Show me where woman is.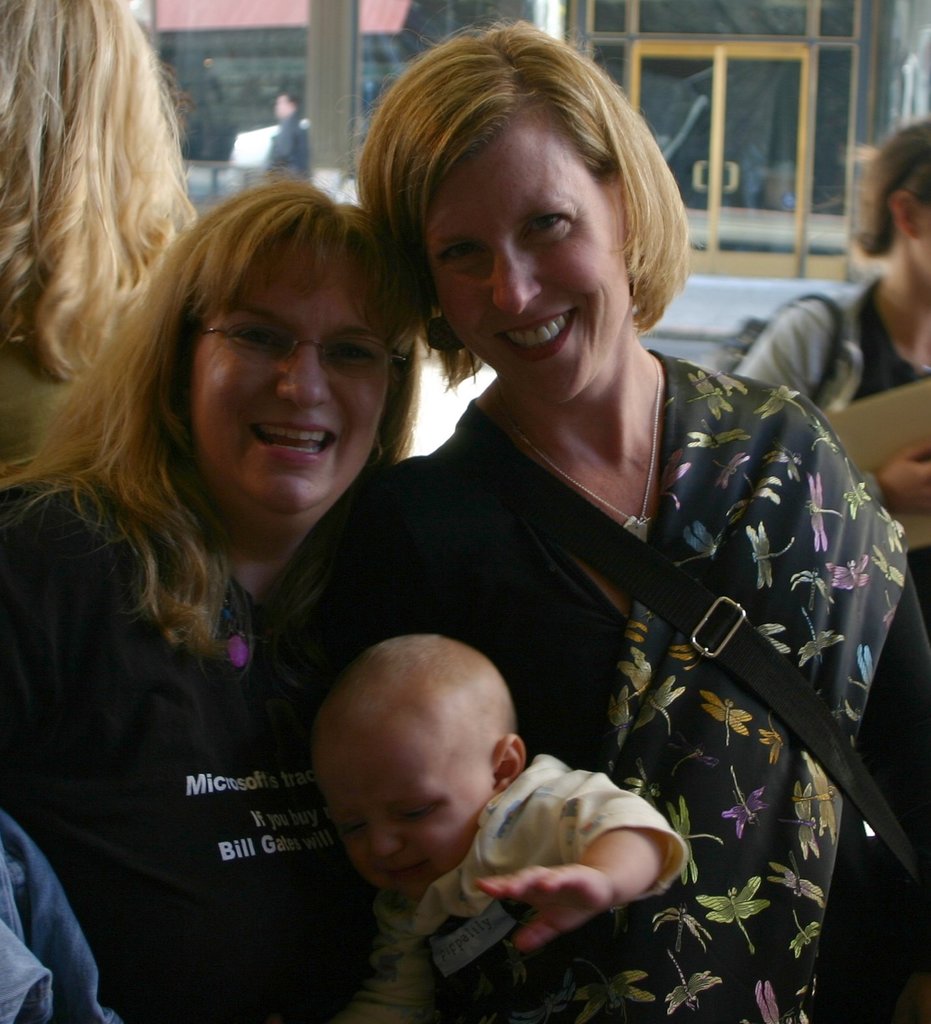
woman is at rect(732, 125, 930, 614).
